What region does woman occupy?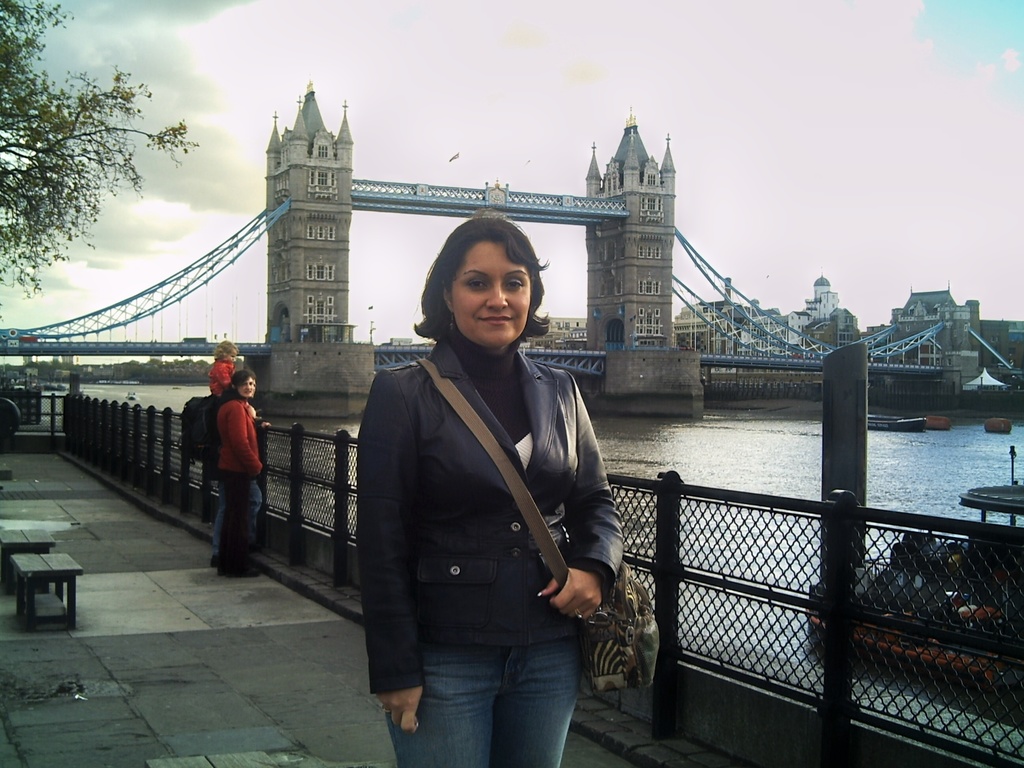
(355, 219, 626, 767).
